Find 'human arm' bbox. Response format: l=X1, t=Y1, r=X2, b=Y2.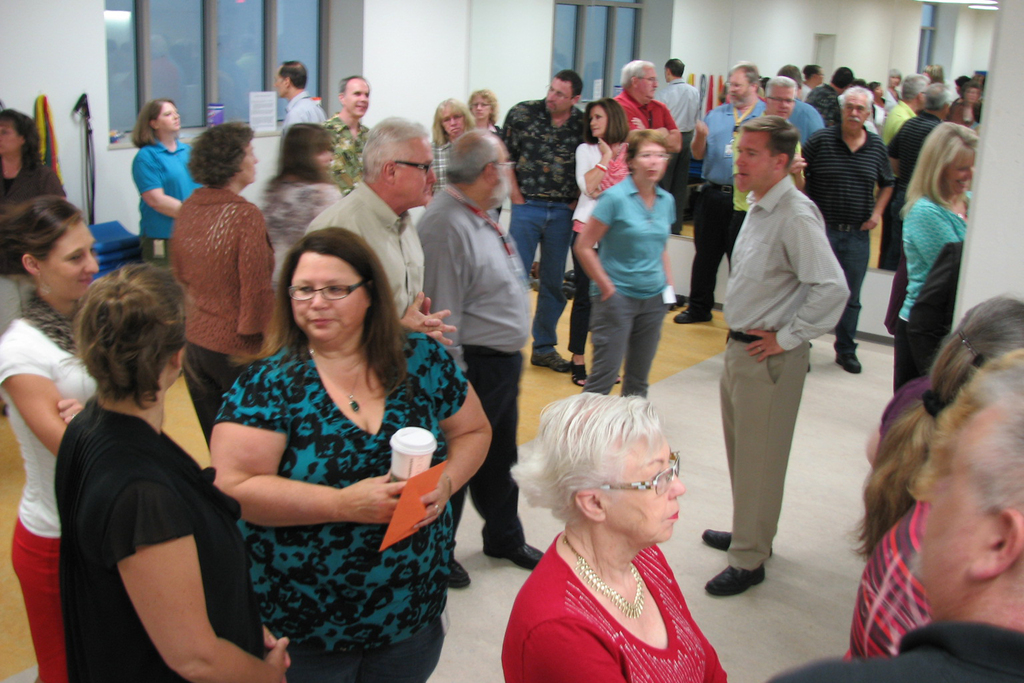
l=733, t=212, r=844, b=372.
